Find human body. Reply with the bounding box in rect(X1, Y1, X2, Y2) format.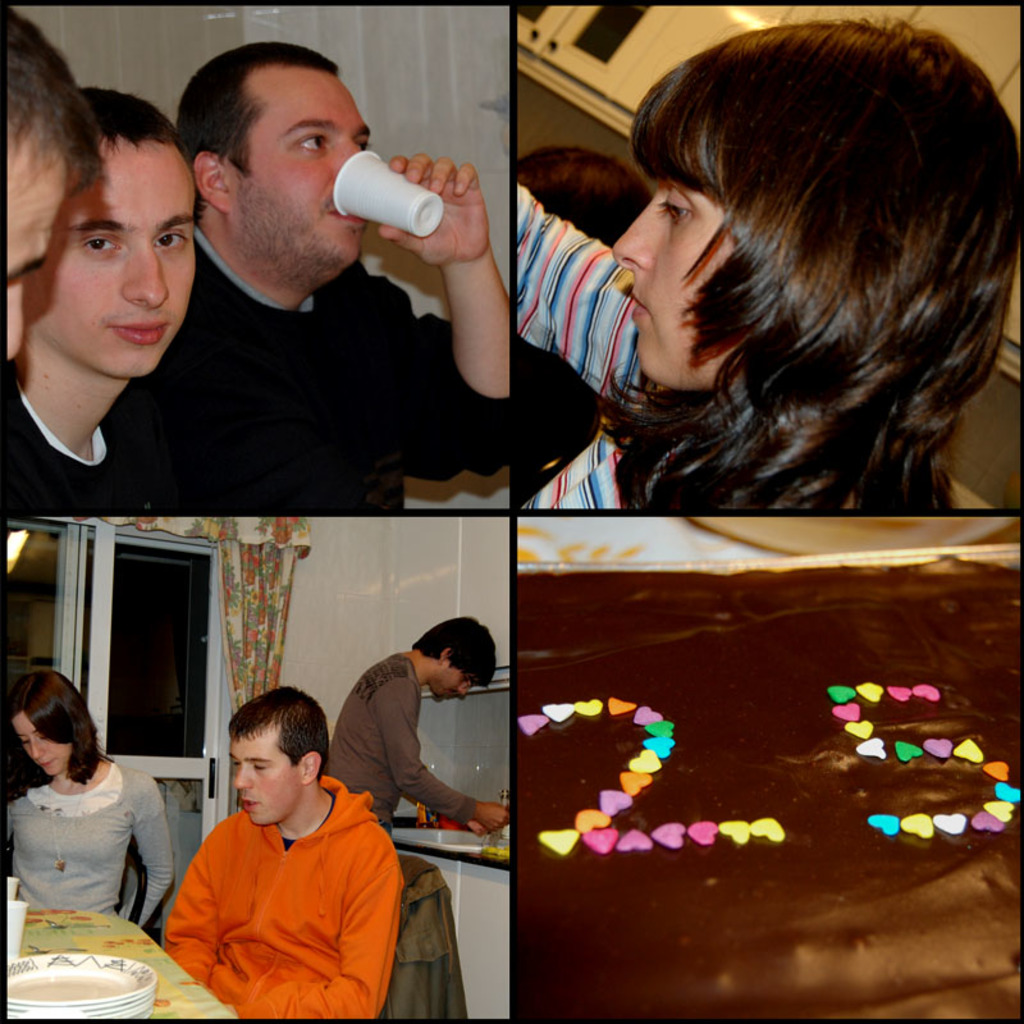
rect(0, 87, 193, 508).
